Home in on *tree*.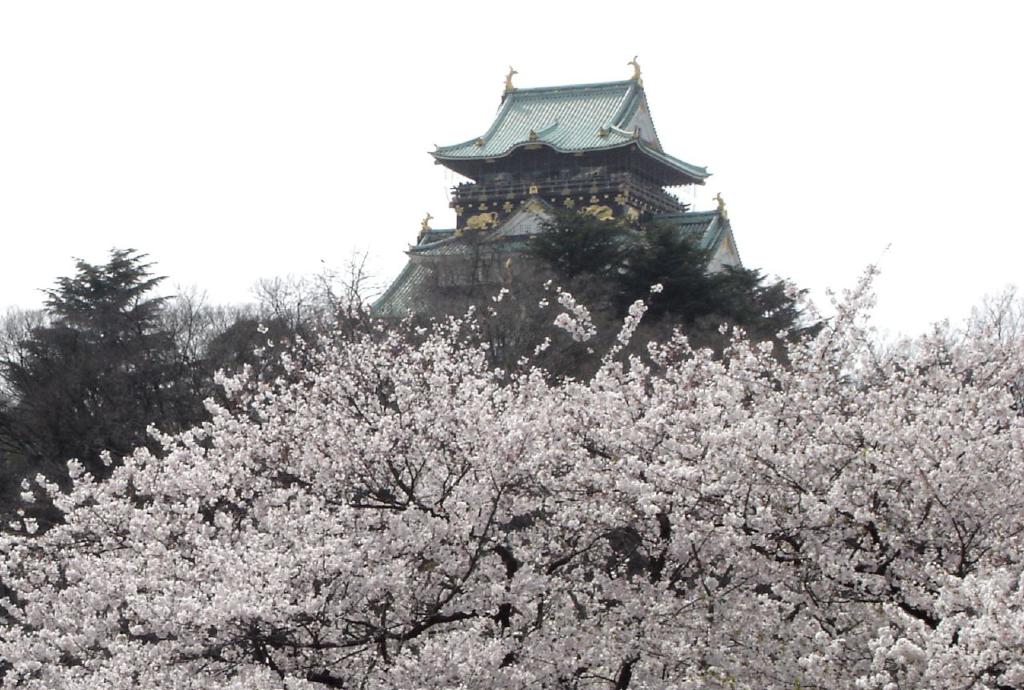
Homed in at [x1=1, y1=234, x2=210, y2=539].
